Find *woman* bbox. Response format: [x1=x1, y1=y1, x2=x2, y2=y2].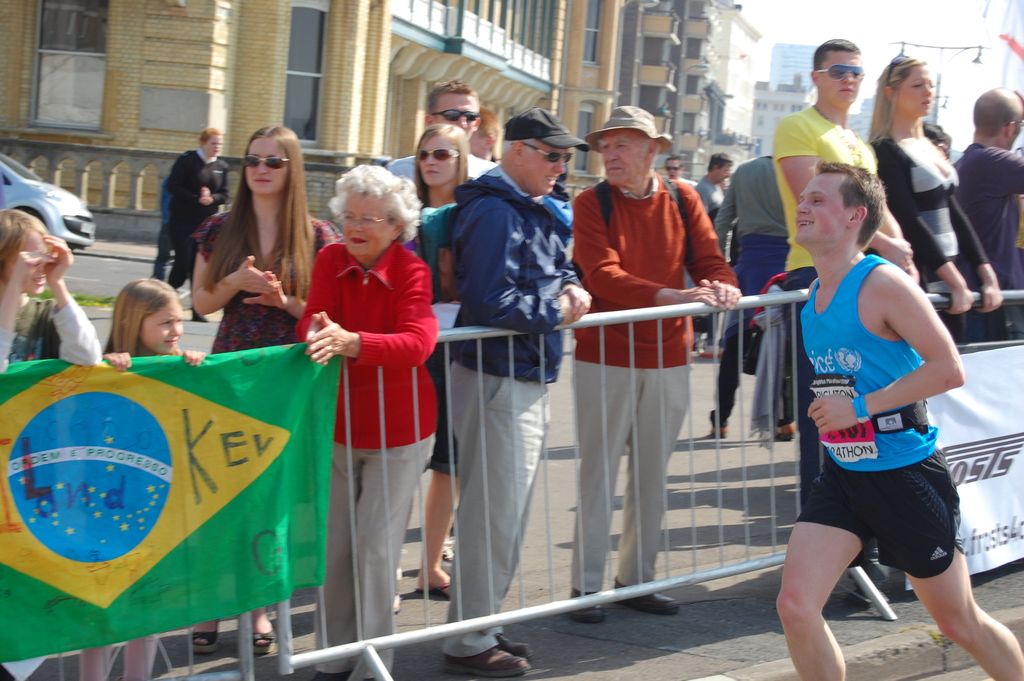
[x1=401, y1=121, x2=492, y2=607].
